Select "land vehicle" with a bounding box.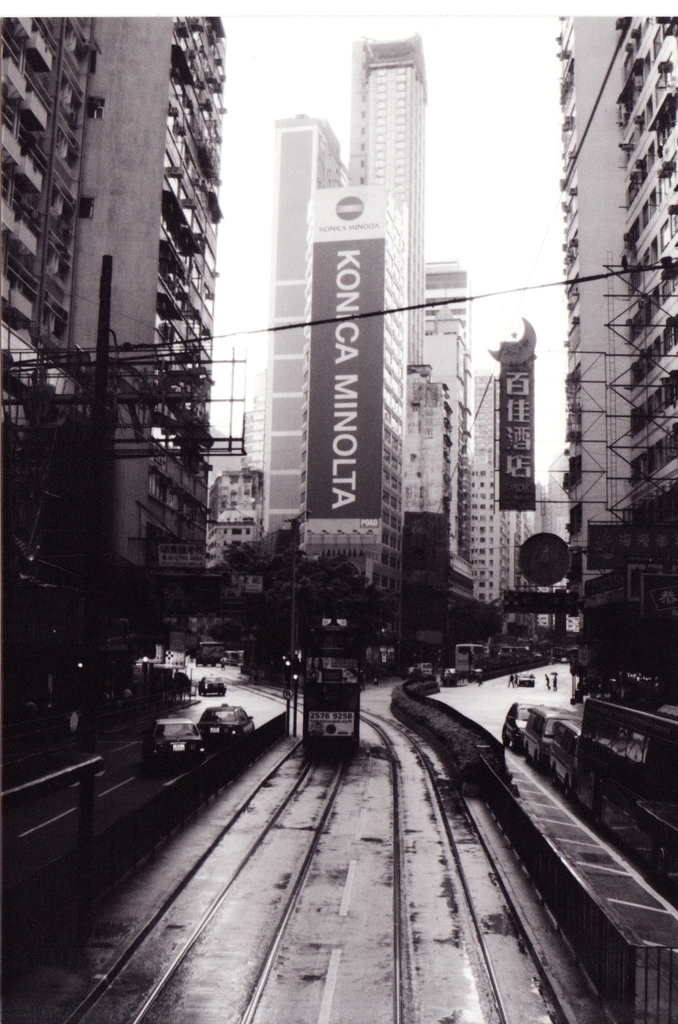
{"x1": 202, "y1": 679, "x2": 225, "y2": 695}.
